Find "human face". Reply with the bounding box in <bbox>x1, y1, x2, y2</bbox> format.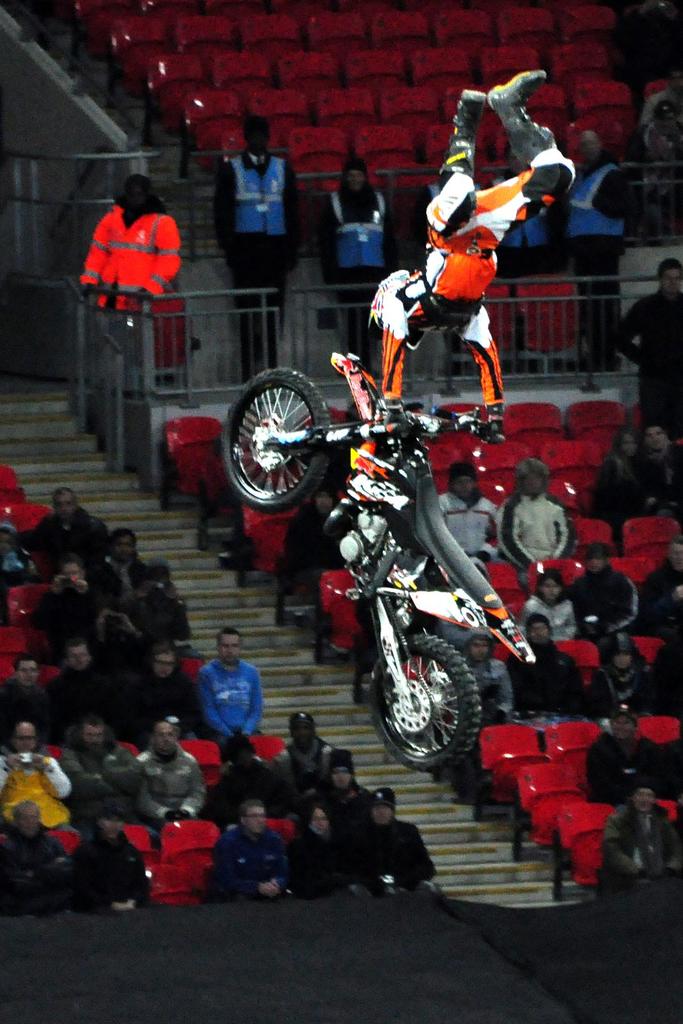
<bbox>54, 491, 77, 522</bbox>.
